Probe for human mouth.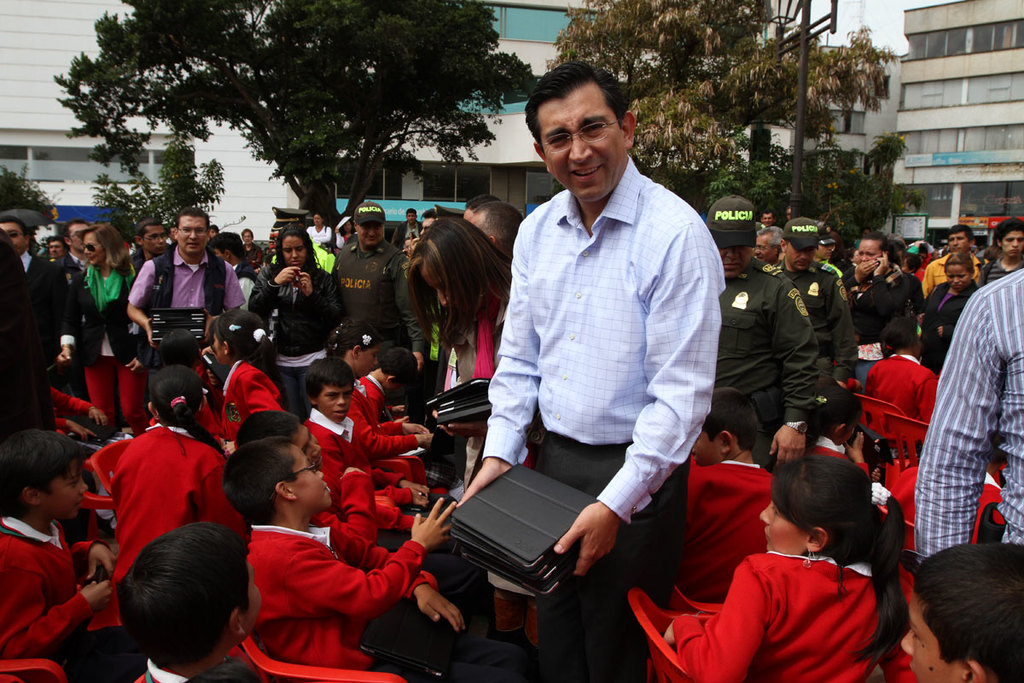
Probe result: l=572, t=161, r=601, b=181.
